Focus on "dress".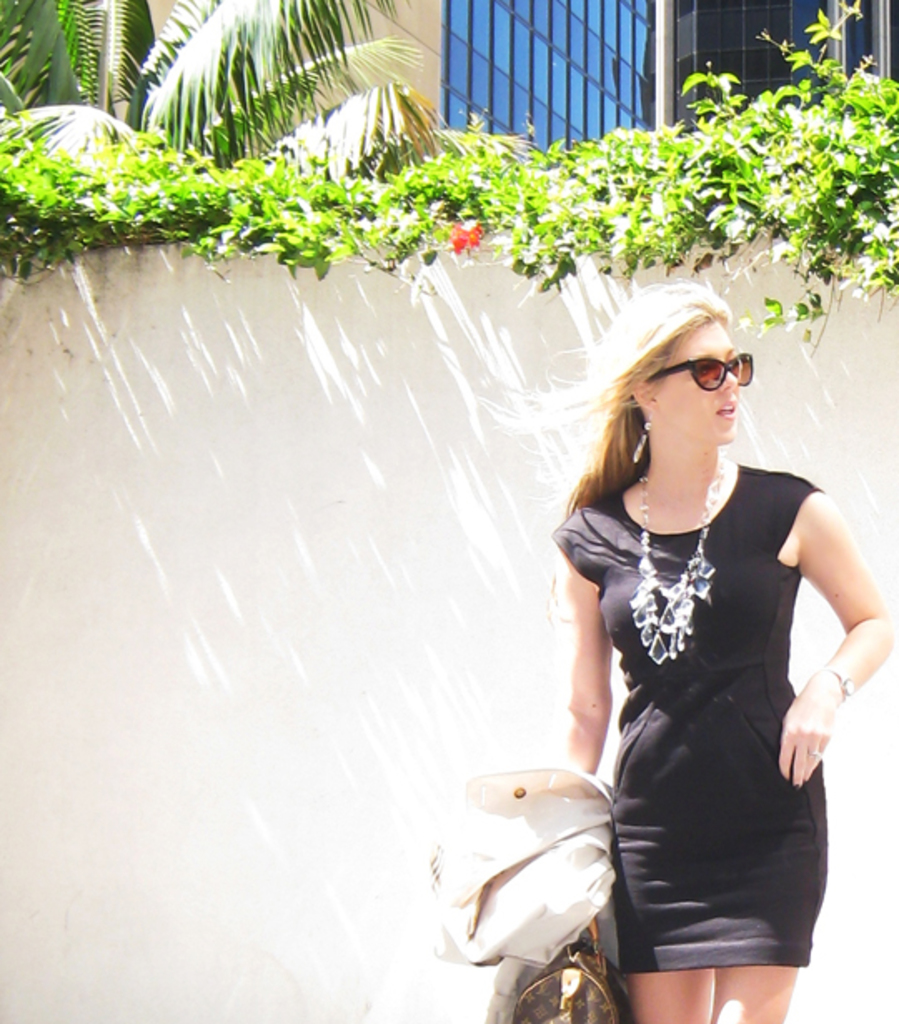
Focused at [554, 461, 829, 966].
